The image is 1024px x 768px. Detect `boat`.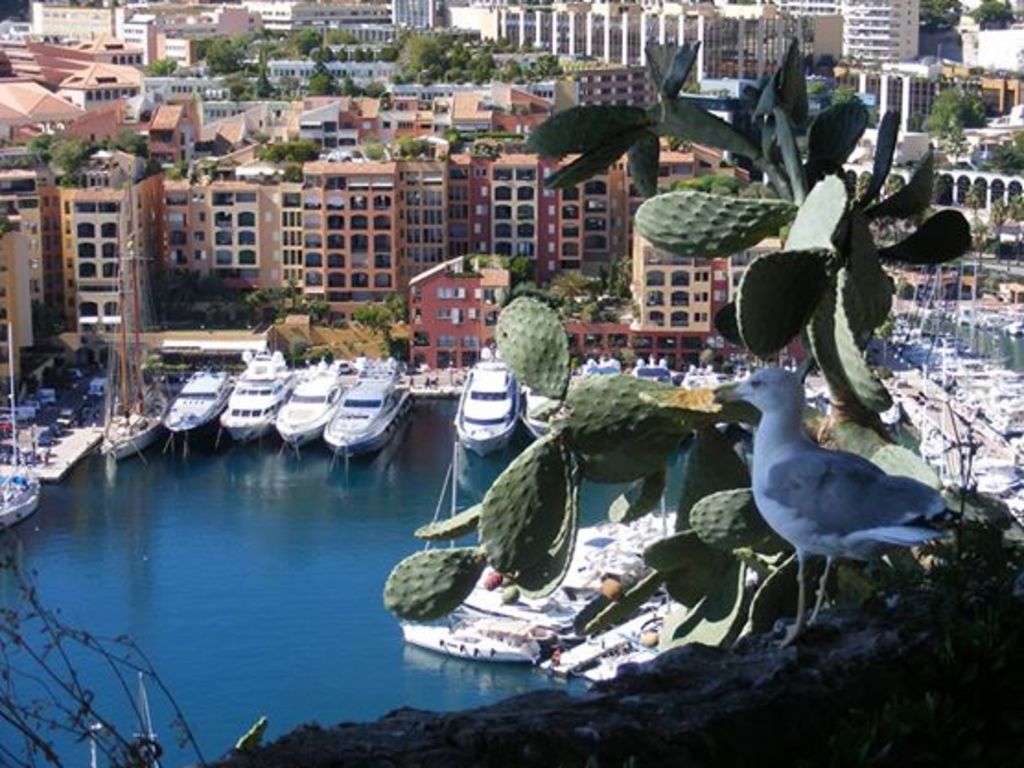
Detection: 98, 175, 173, 455.
